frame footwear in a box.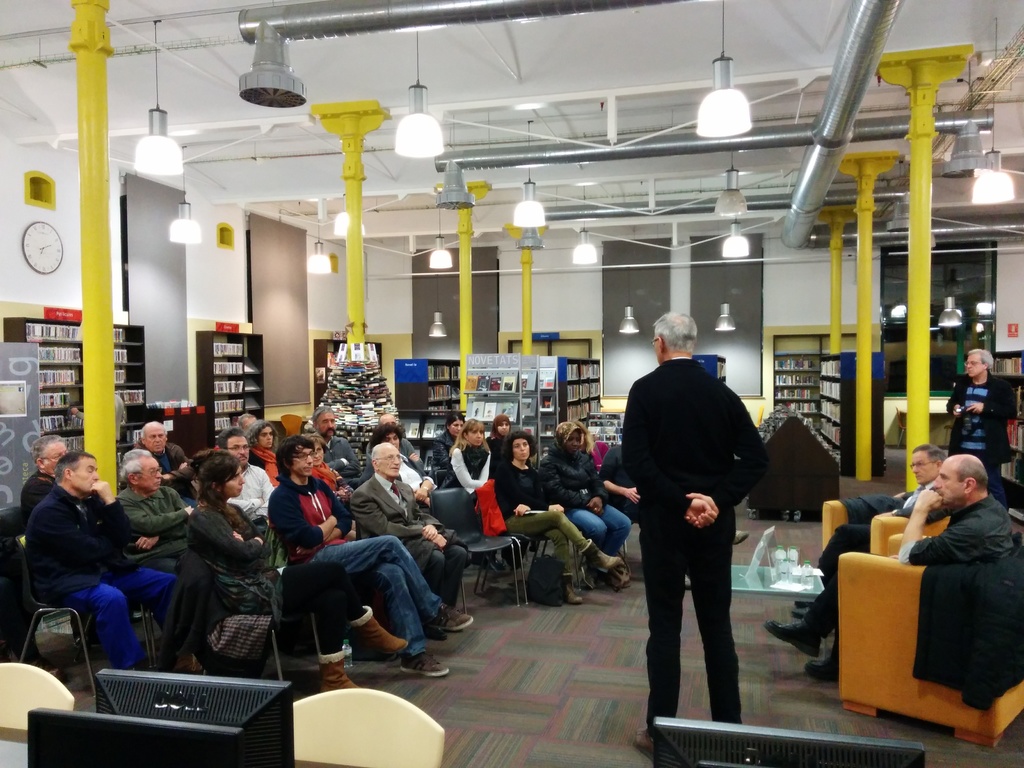
[x1=558, y1=573, x2=585, y2=605].
